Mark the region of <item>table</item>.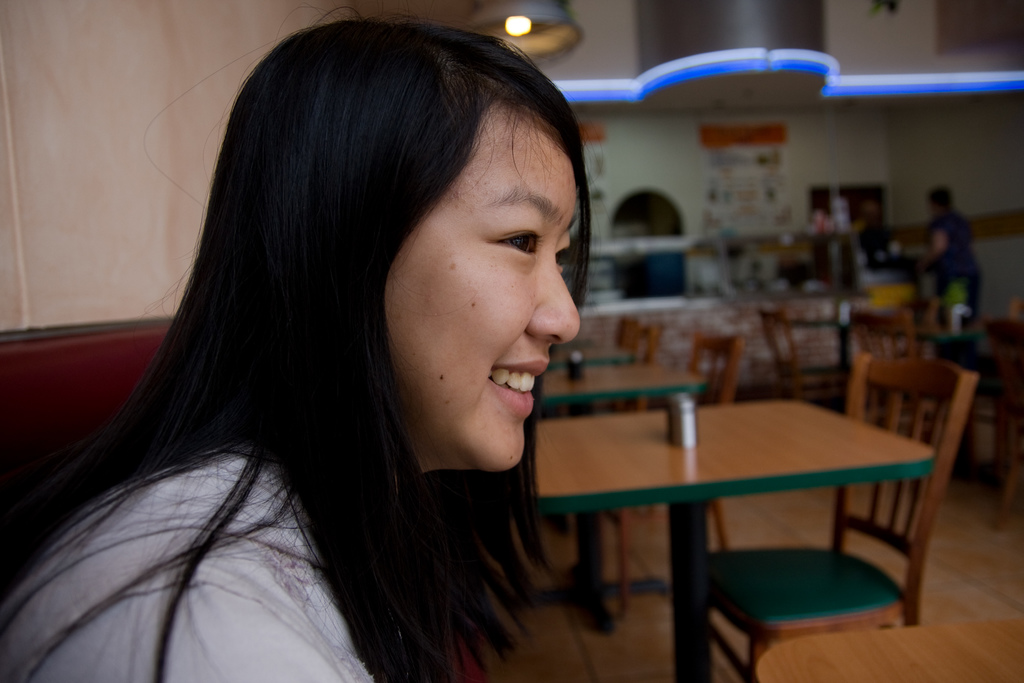
Region: locate(789, 314, 852, 370).
